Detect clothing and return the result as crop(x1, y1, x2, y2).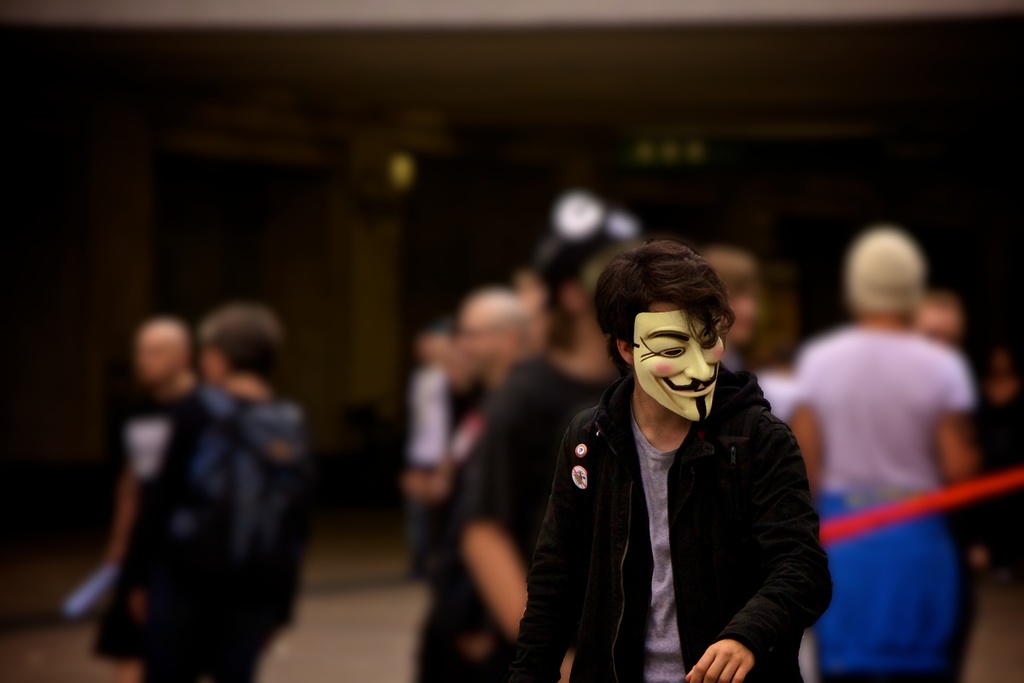
crop(124, 373, 310, 682).
